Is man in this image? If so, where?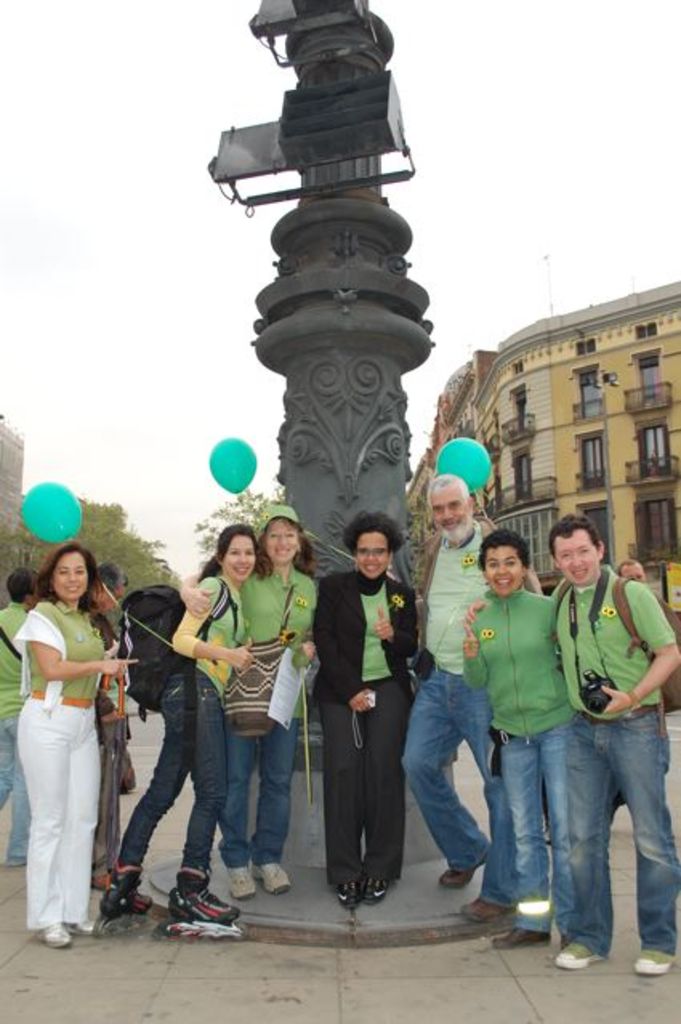
Yes, at BBox(615, 553, 647, 591).
